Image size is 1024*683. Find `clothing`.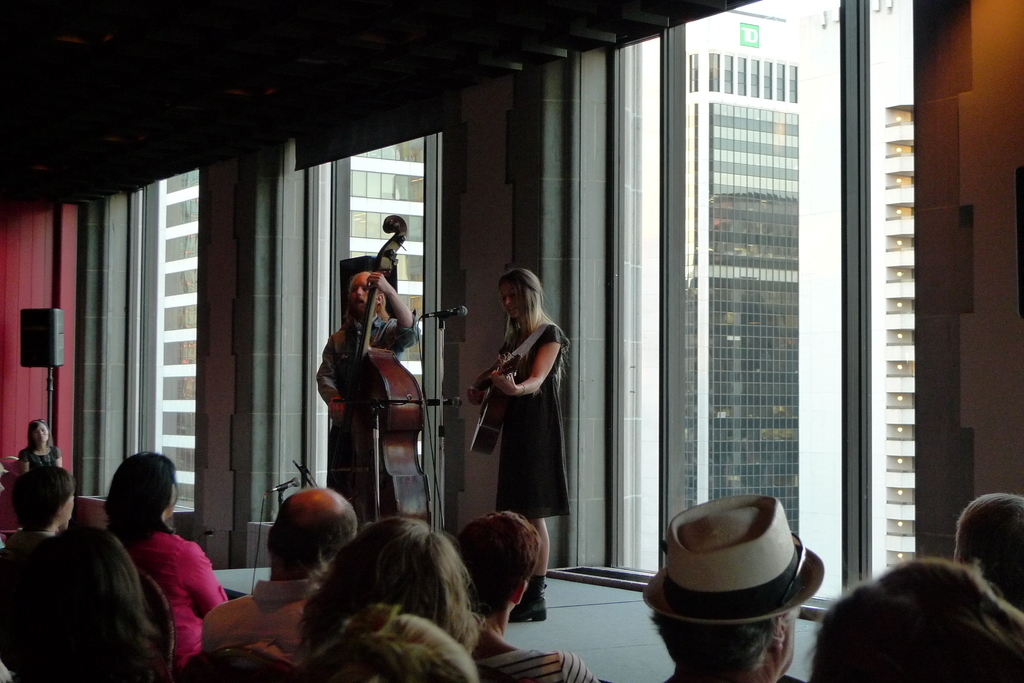
rect(488, 310, 579, 514).
